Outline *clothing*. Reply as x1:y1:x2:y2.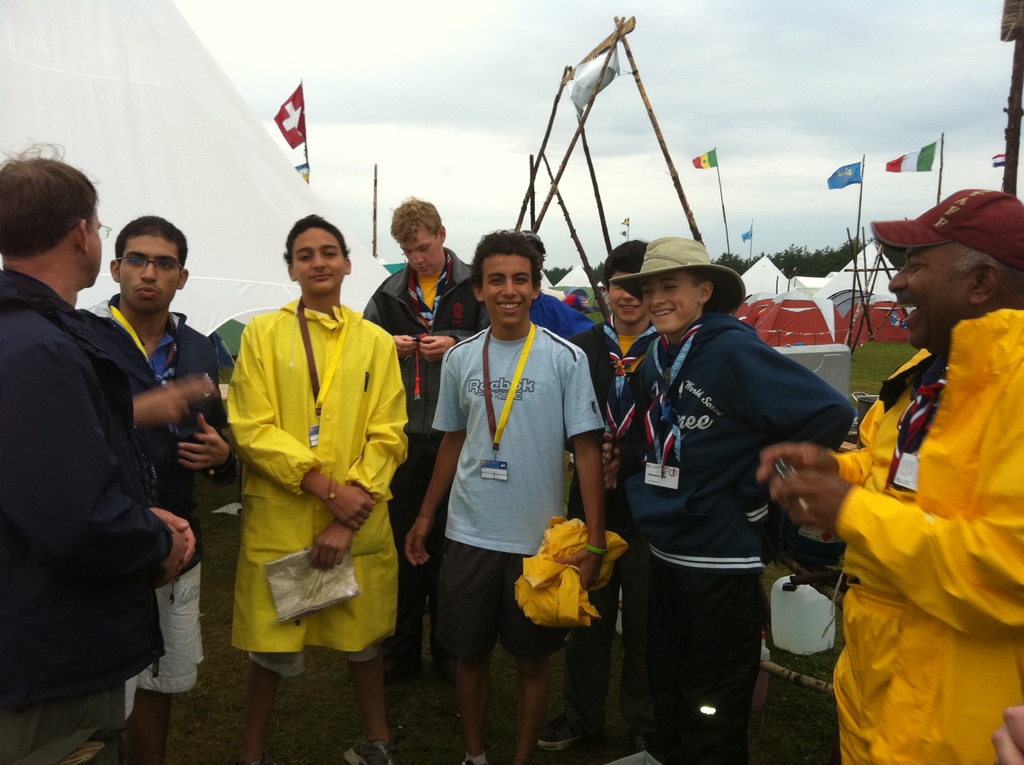
369:255:478:706.
